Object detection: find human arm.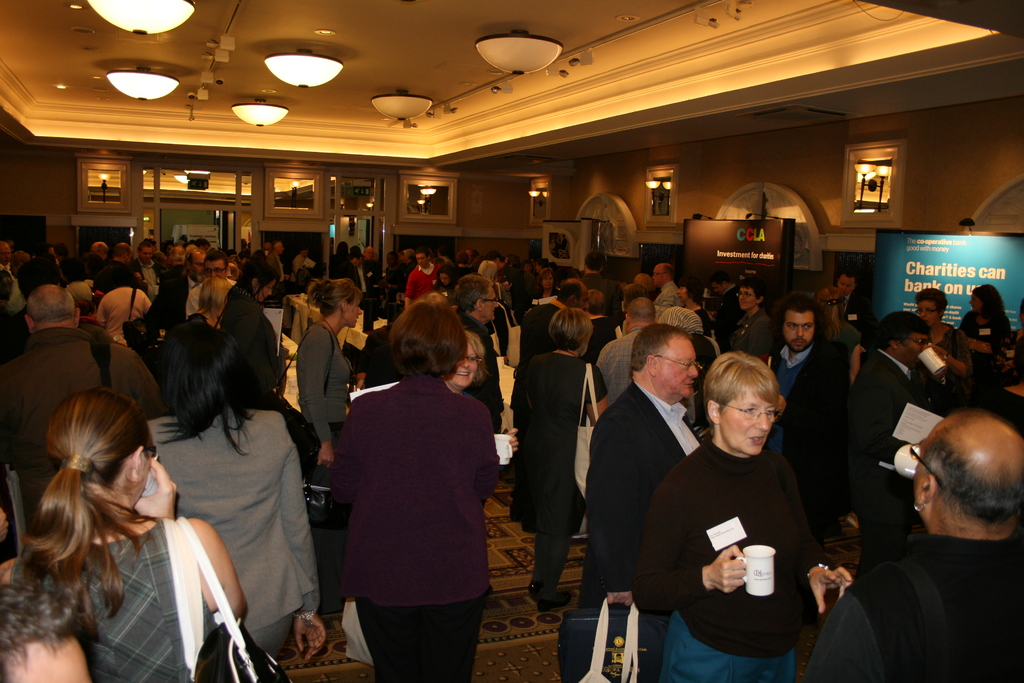
(x1=844, y1=333, x2=866, y2=395).
